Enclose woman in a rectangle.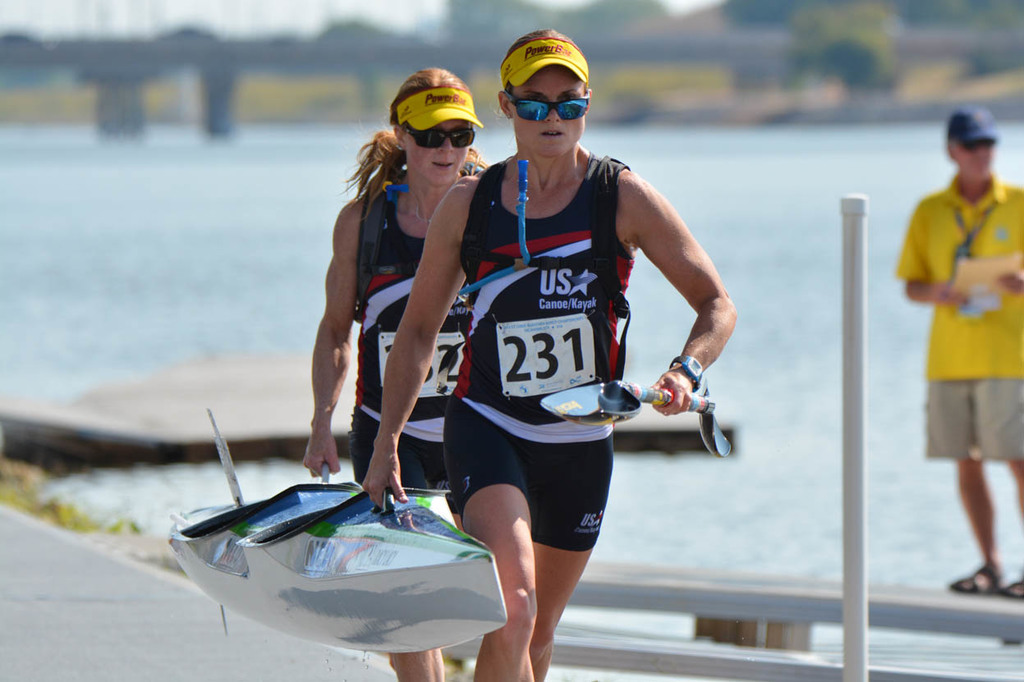
locate(364, 28, 739, 681).
